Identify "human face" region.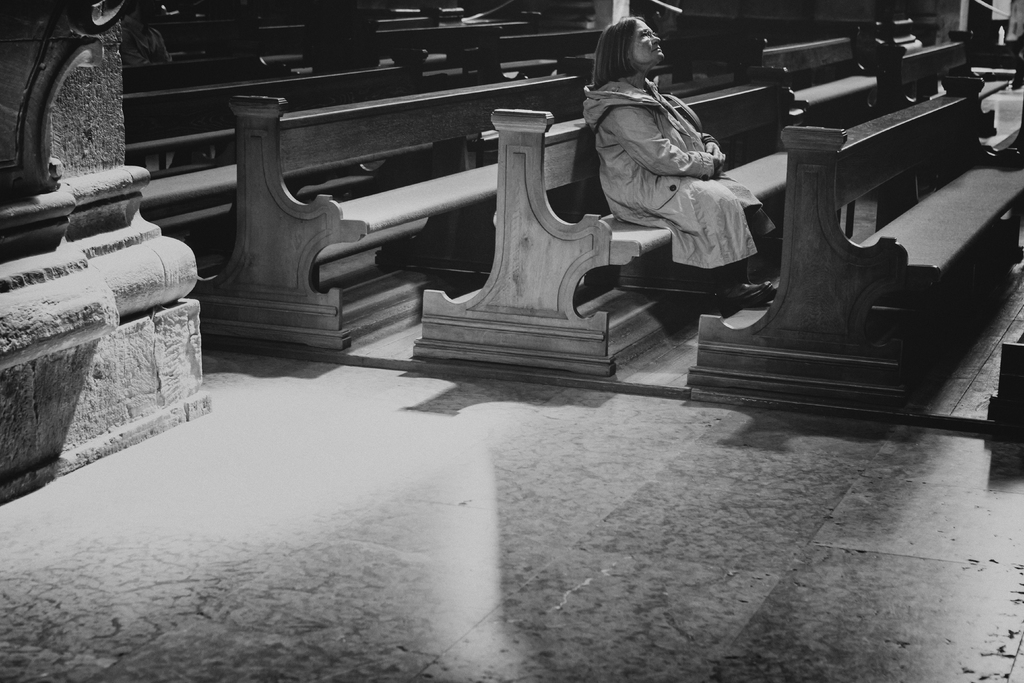
Region: (x1=628, y1=17, x2=664, y2=65).
